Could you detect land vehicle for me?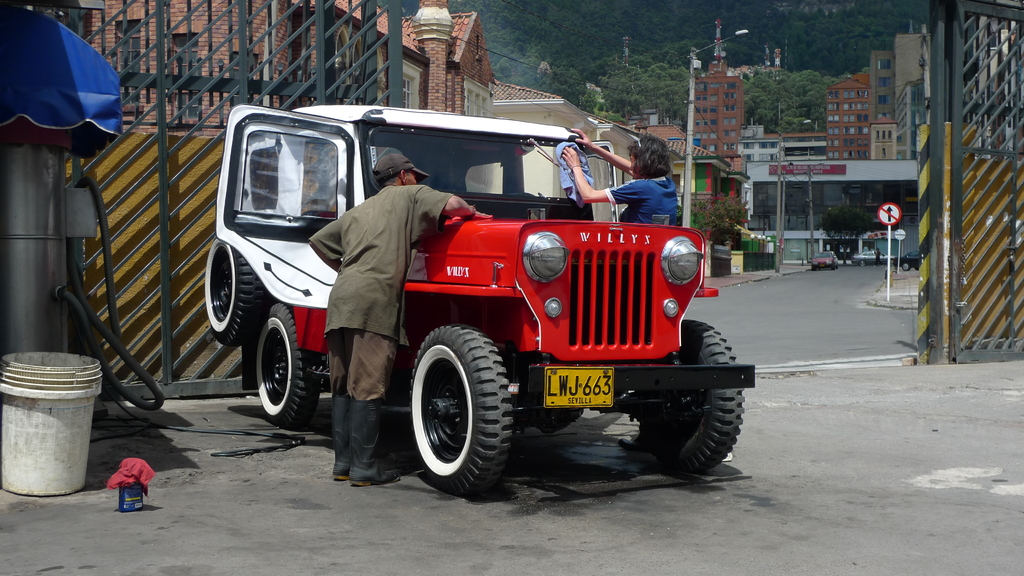
Detection result: BBox(810, 252, 837, 273).
